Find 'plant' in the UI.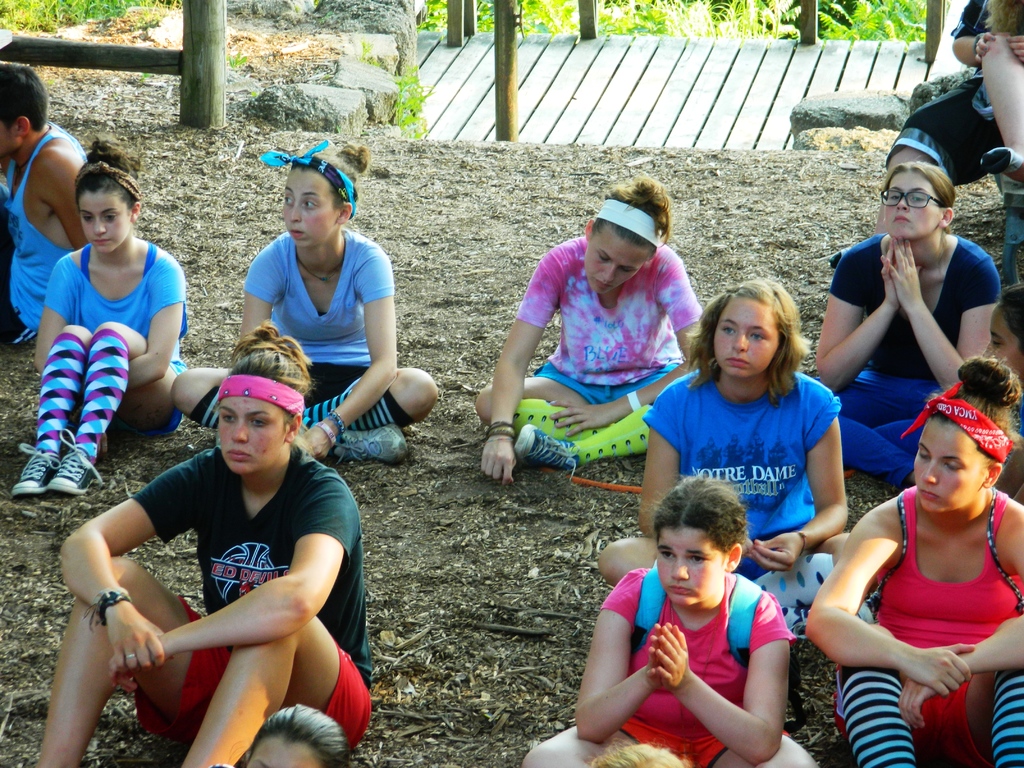
UI element at BBox(12, 0, 201, 31).
